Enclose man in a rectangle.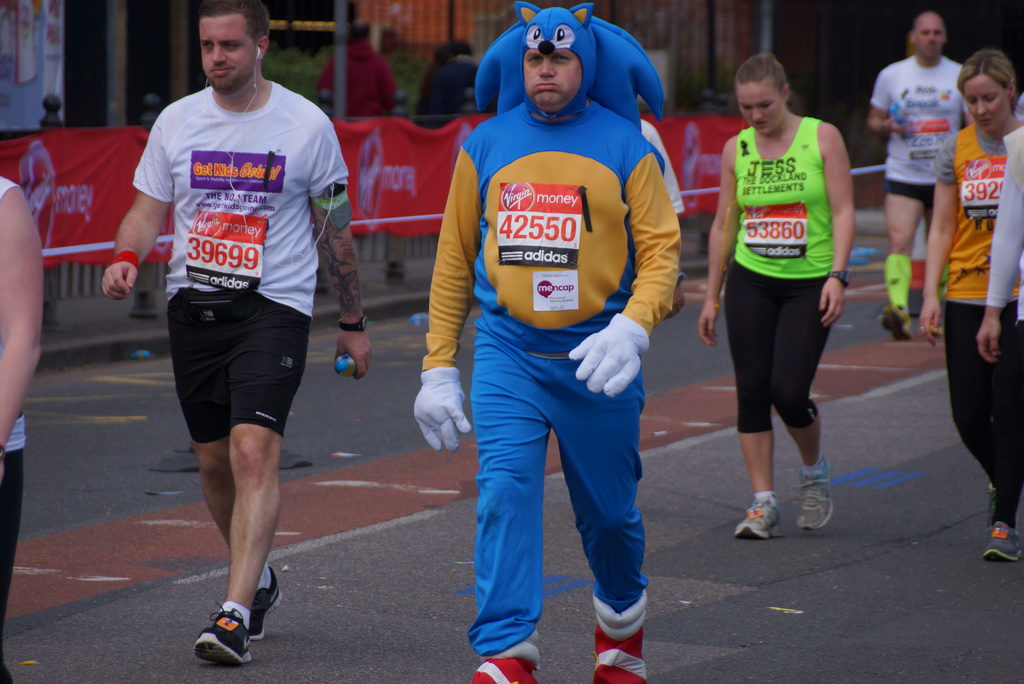
l=125, t=0, r=347, b=664.
